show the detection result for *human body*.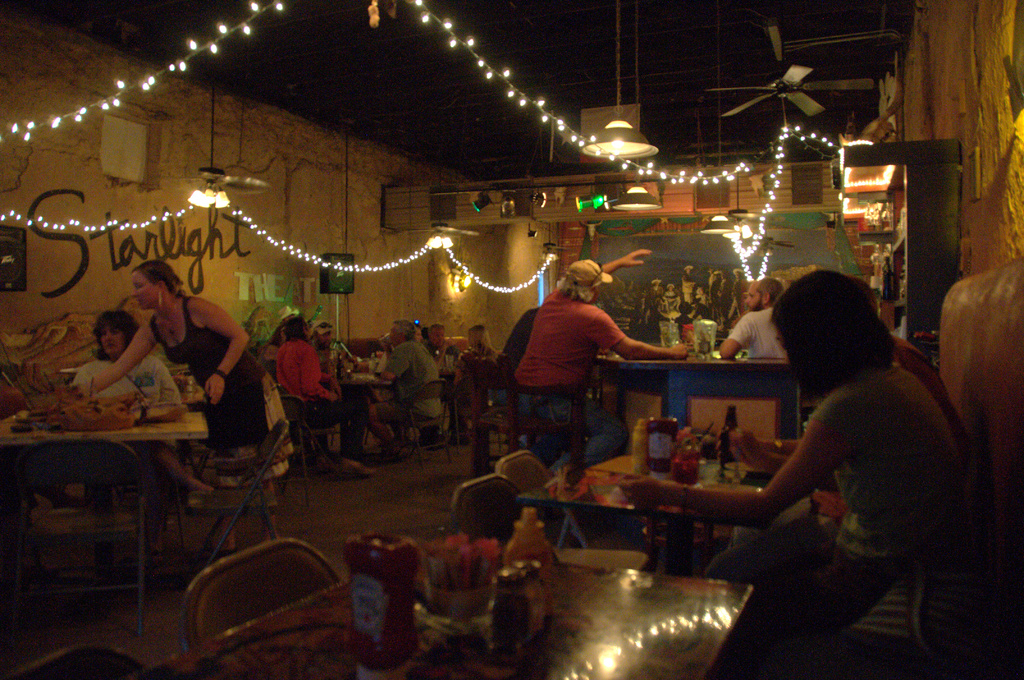
bbox=[272, 318, 372, 476].
